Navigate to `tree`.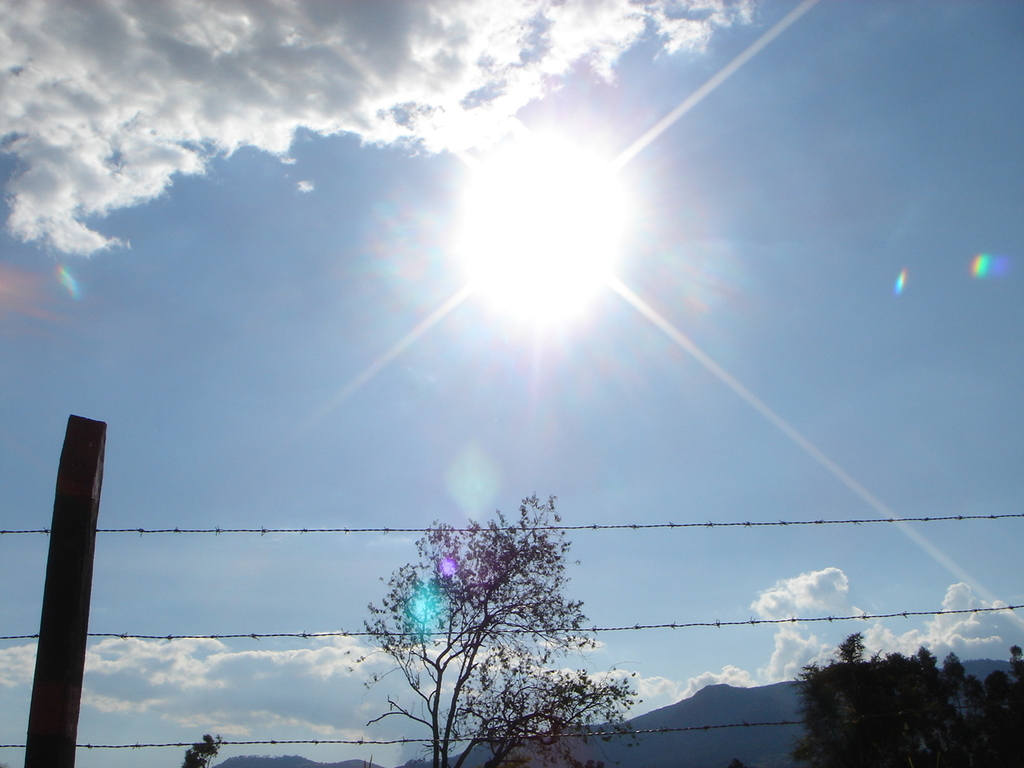
Navigation target: bbox=[356, 500, 644, 767].
